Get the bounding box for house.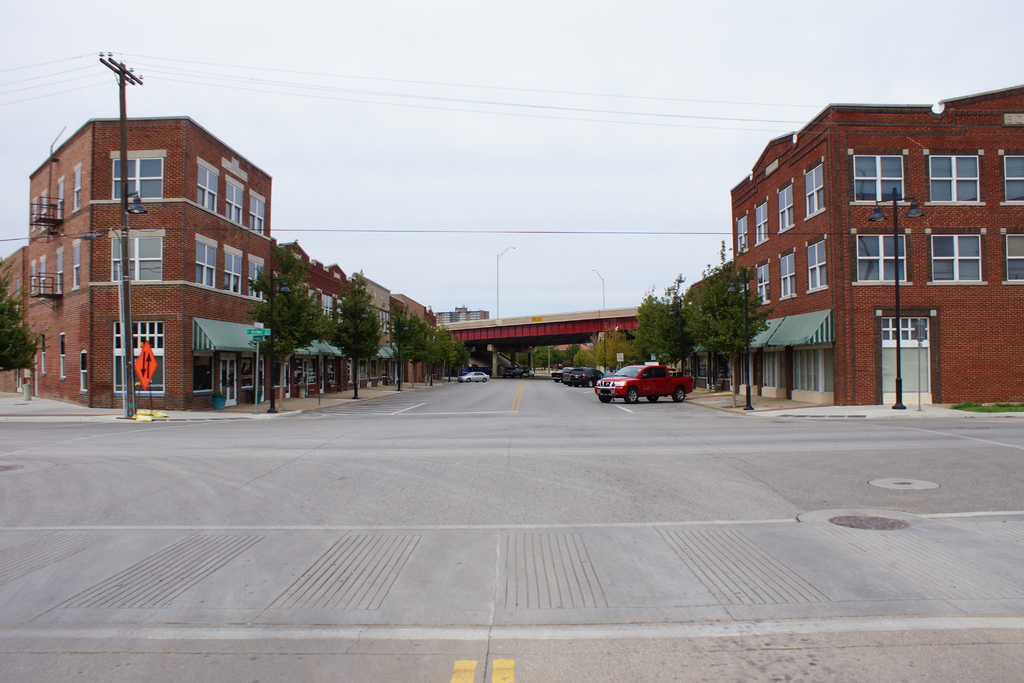
[x1=737, y1=143, x2=771, y2=398].
